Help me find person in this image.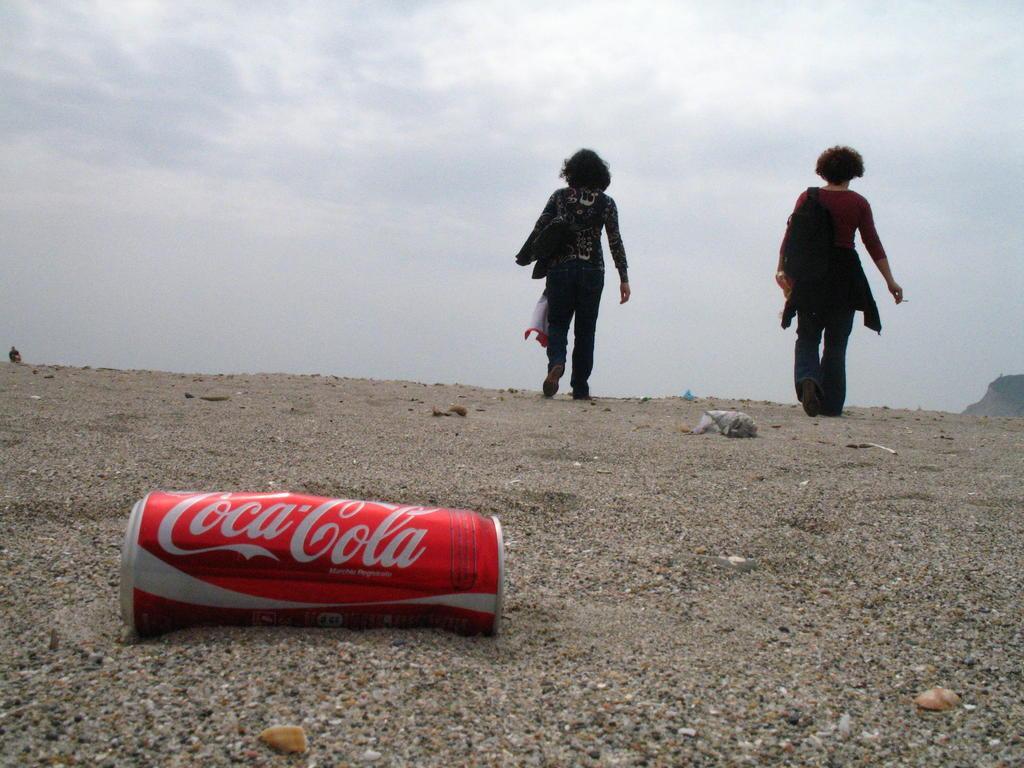
Found it: <box>773,142,906,420</box>.
